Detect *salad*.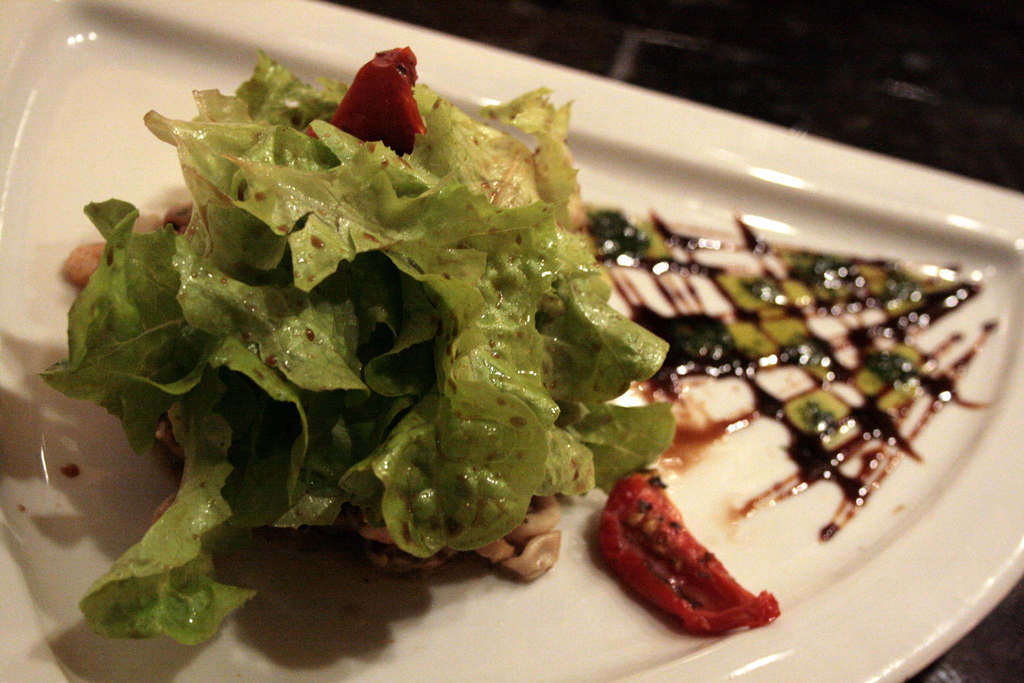
Detected at BBox(14, 38, 689, 671).
